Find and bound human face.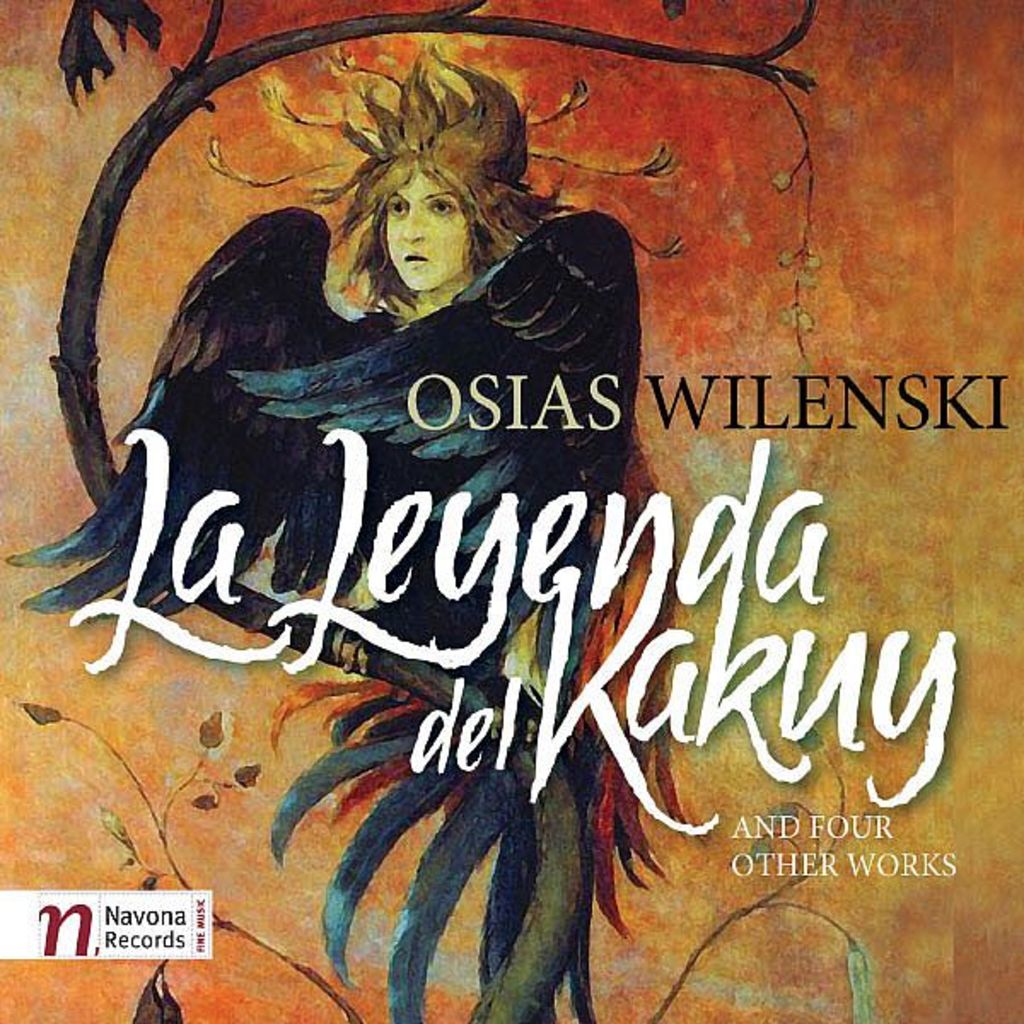
Bound: Rect(387, 174, 474, 288).
